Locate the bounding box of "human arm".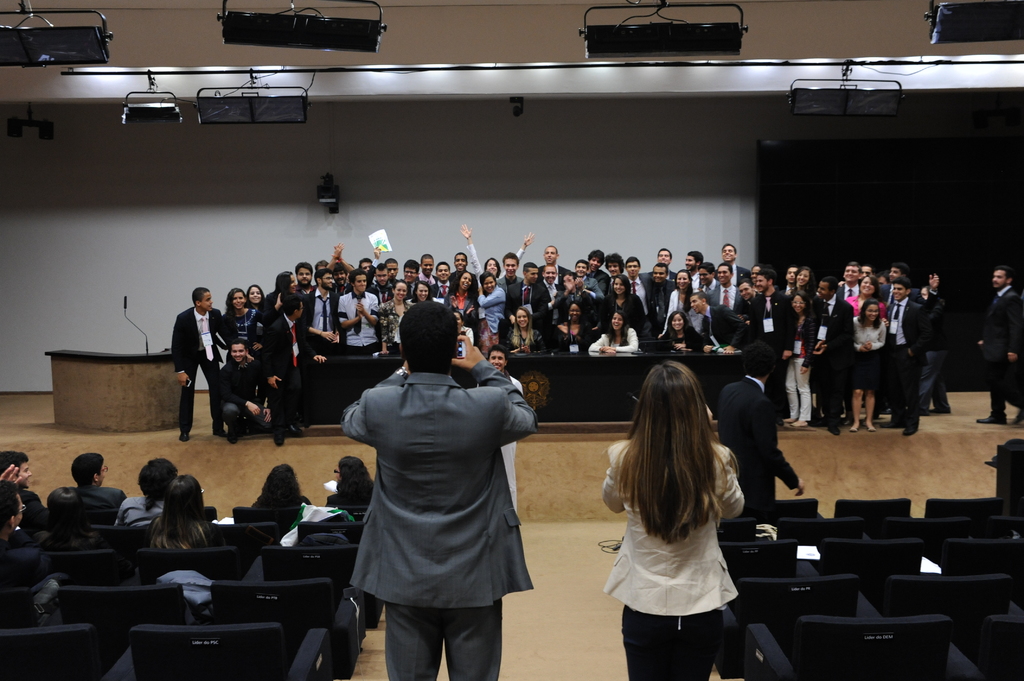
Bounding box: [x1=516, y1=229, x2=535, y2=262].
